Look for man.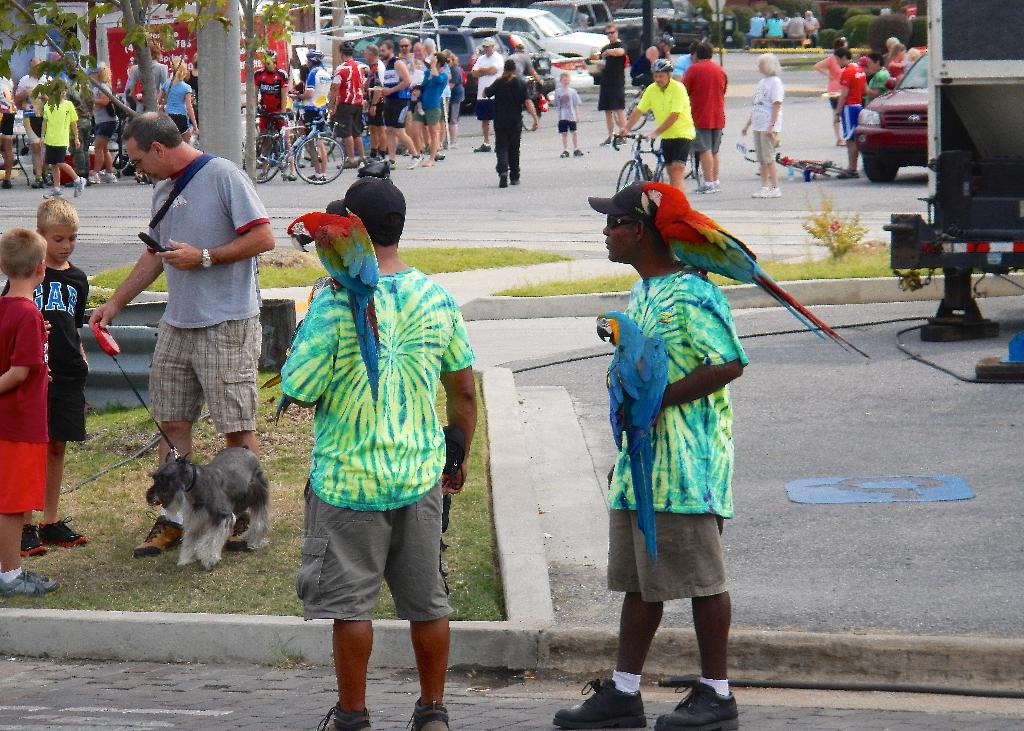
Found: Rect(471, 36, 504, 150).
